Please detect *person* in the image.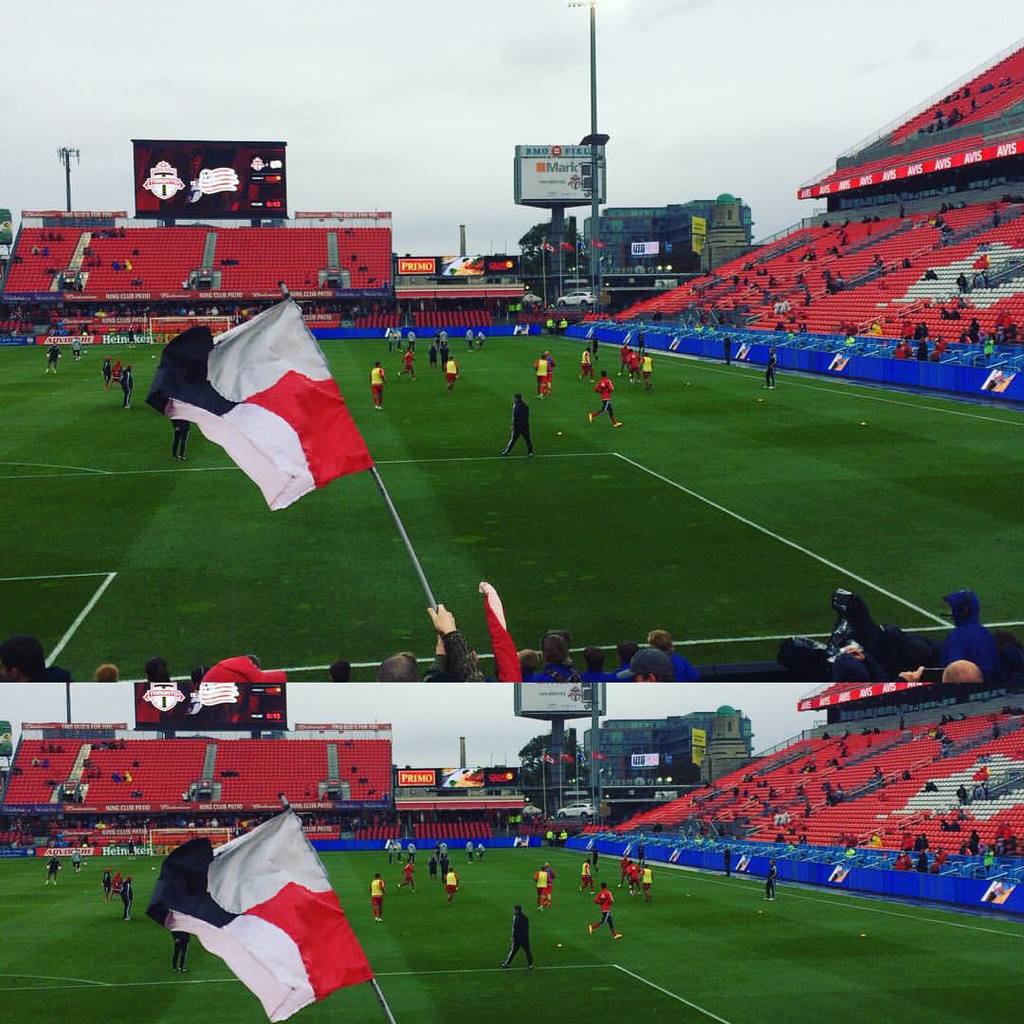
box(639, 352, 651, 383).
